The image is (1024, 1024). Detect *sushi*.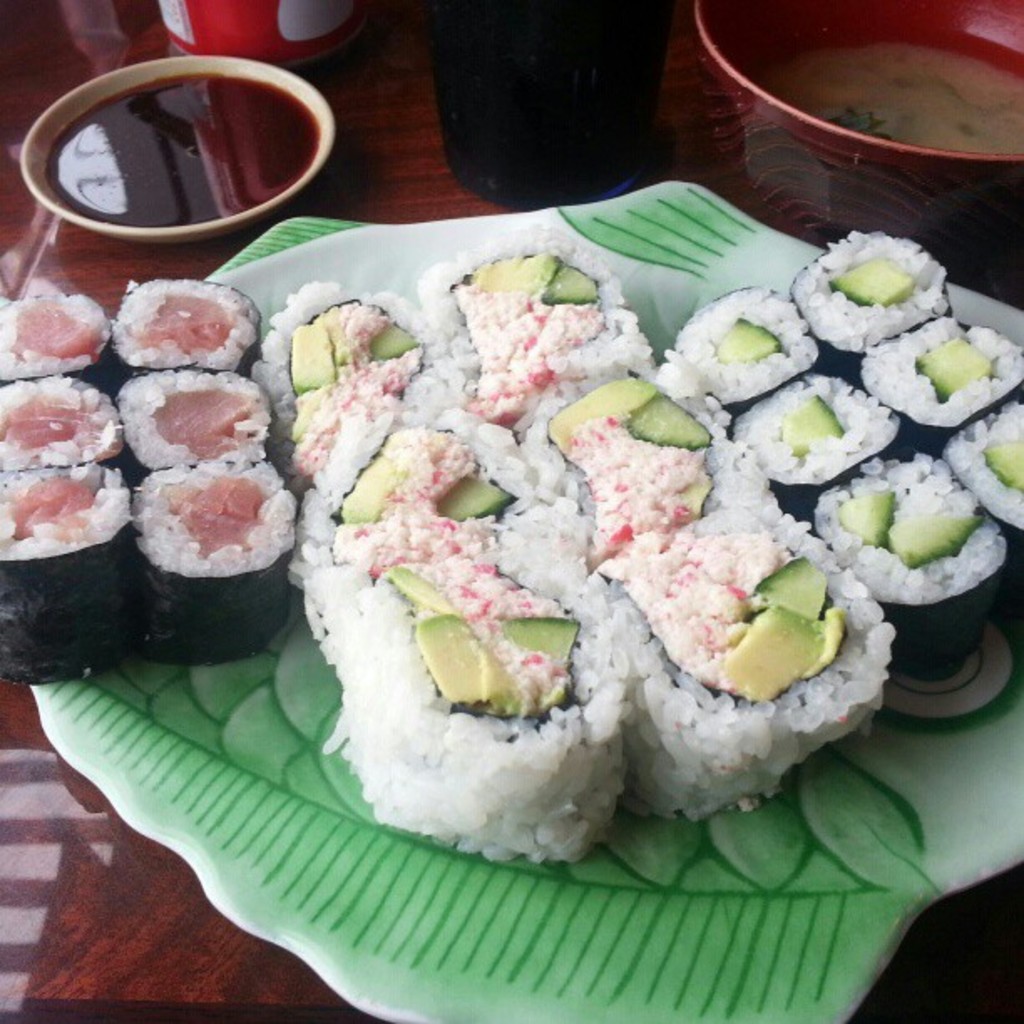
Detection: 333,550,631,862.
